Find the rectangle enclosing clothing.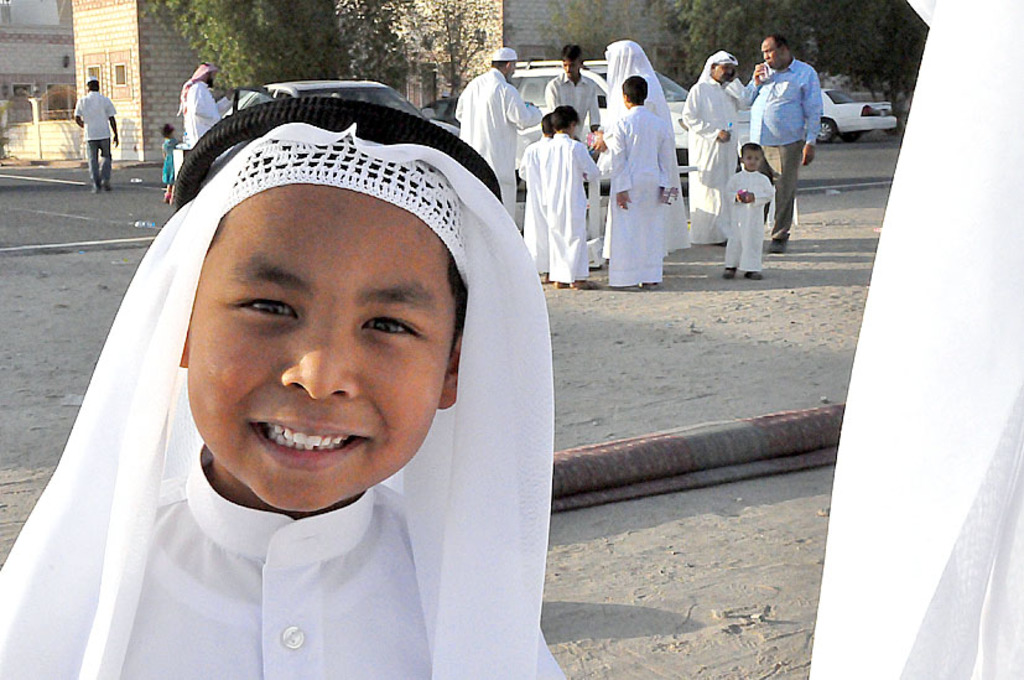
(left=536, top=67, right=599, bottom=136).
